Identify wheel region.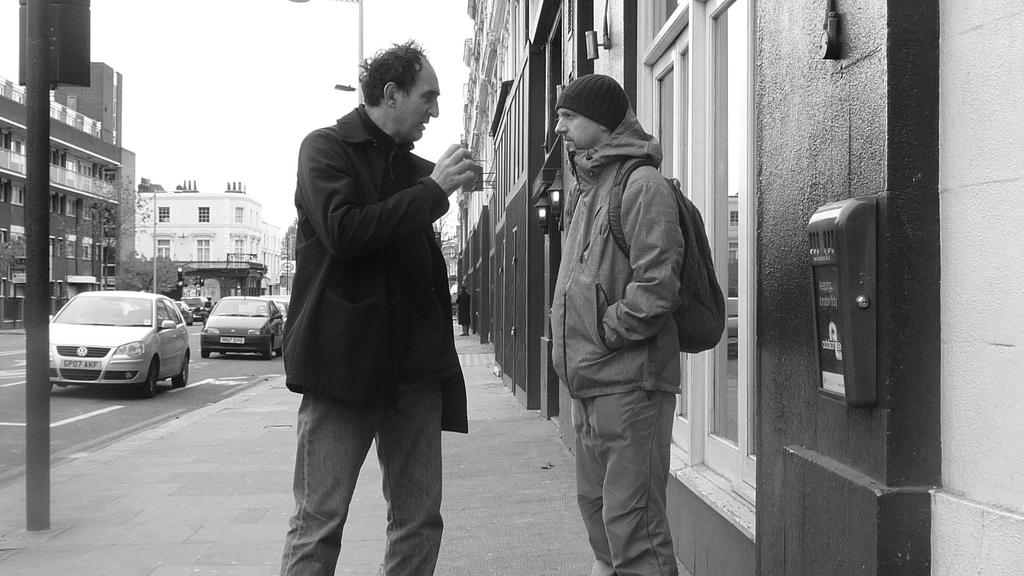
Region: left=133, top=355, right=161, bottom=398.
